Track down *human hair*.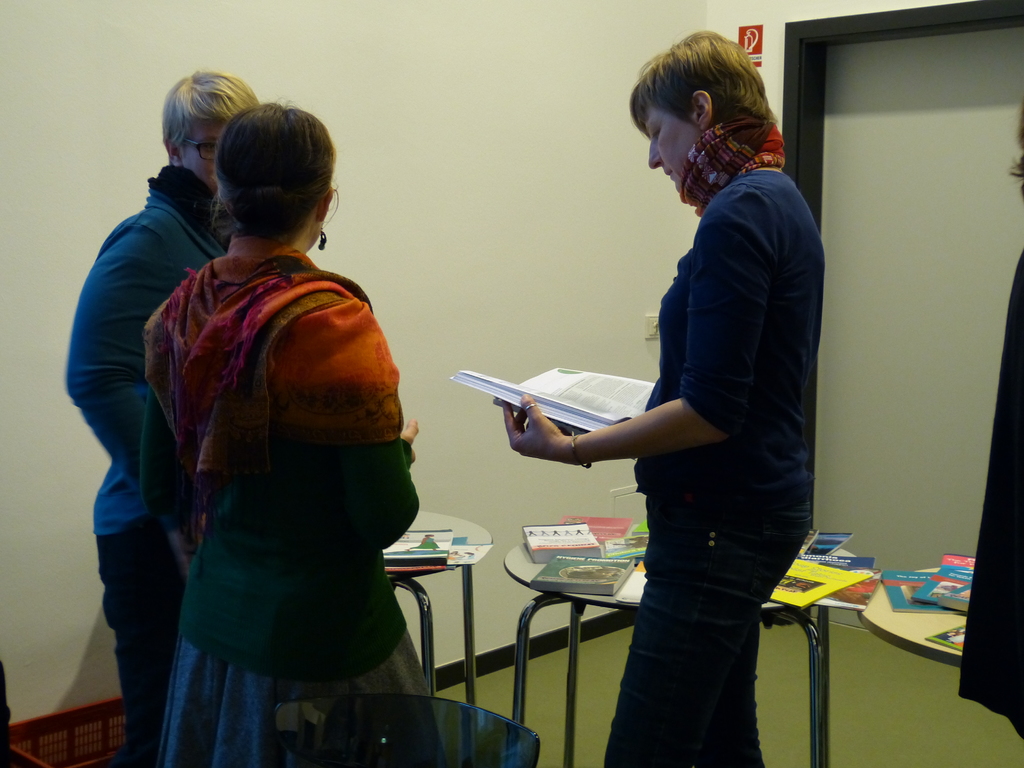
Tracked to x1=1005, y1=102, x2=1023, y2=220.
